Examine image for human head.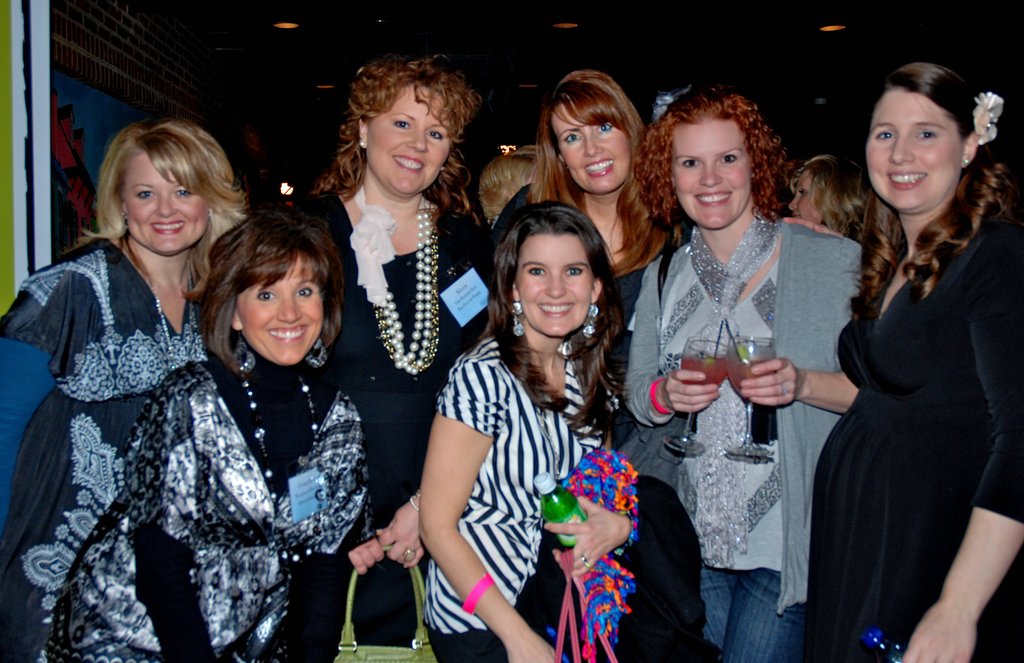
Examination result: crop(485, 200, 610, 335).
